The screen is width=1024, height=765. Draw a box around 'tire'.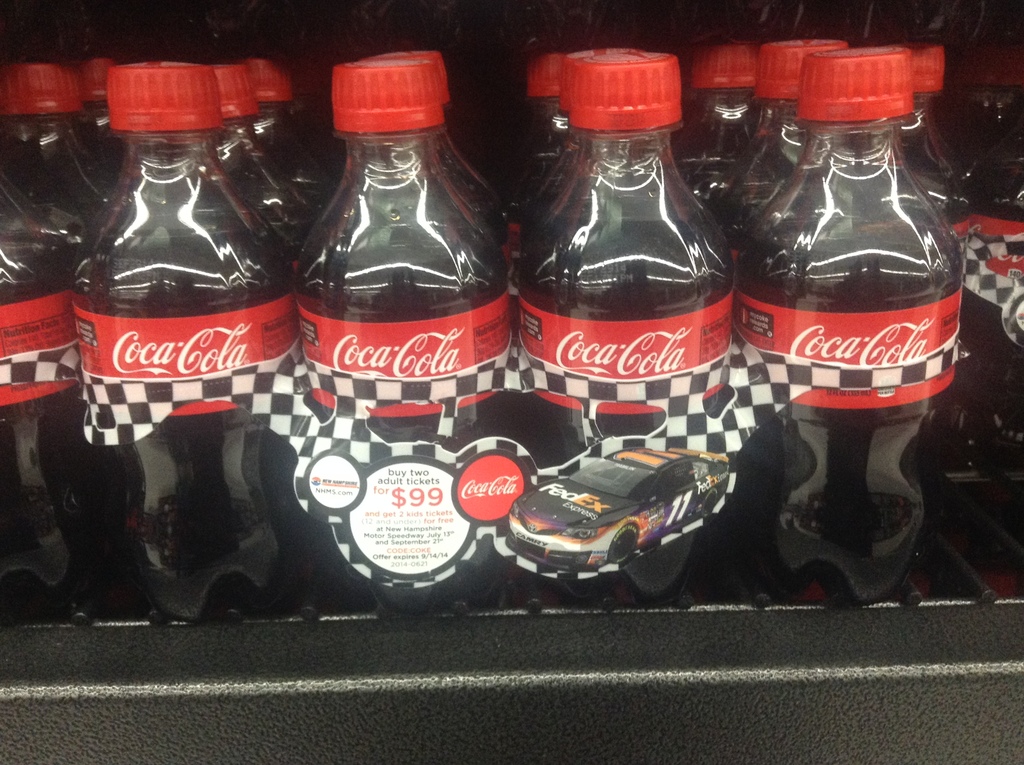
701, 488, 719, 516.
